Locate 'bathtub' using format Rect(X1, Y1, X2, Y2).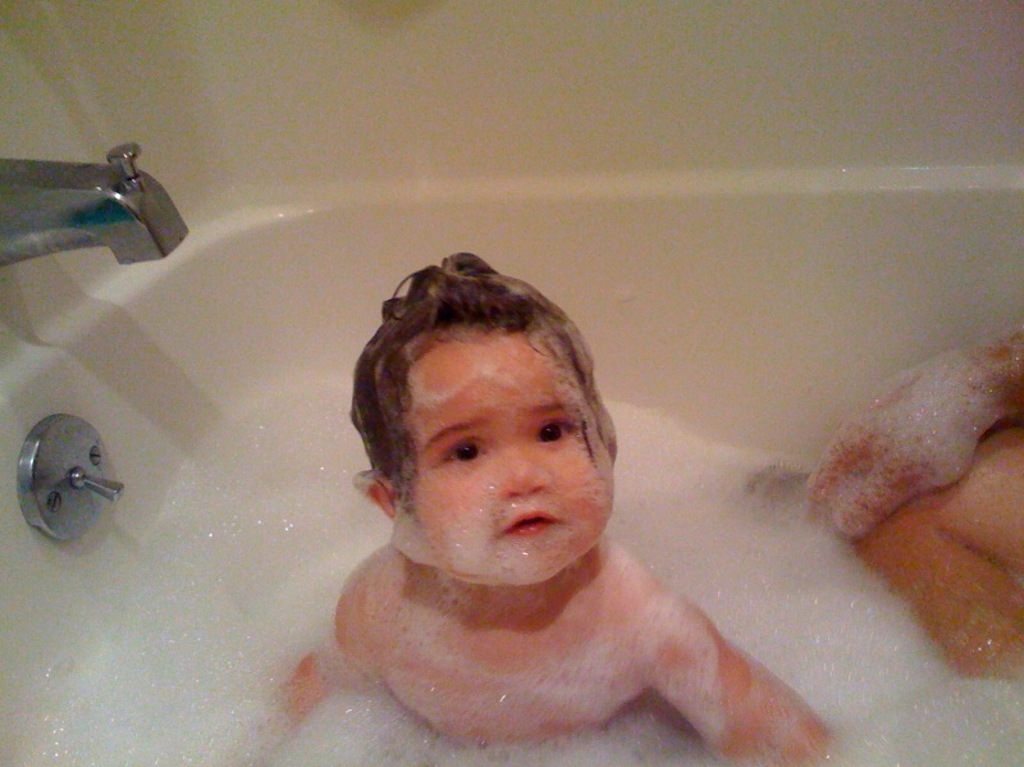
Rect(0, 142, 1023, 766).
